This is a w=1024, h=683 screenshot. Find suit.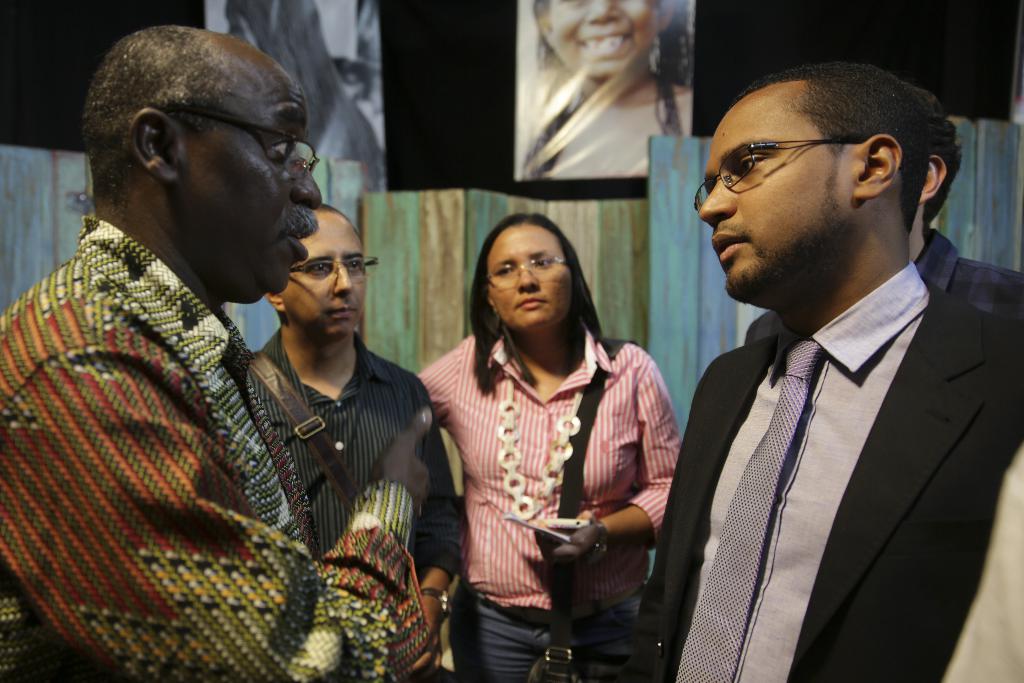
Bounding box: box=[627, 281, 1023, 682].
